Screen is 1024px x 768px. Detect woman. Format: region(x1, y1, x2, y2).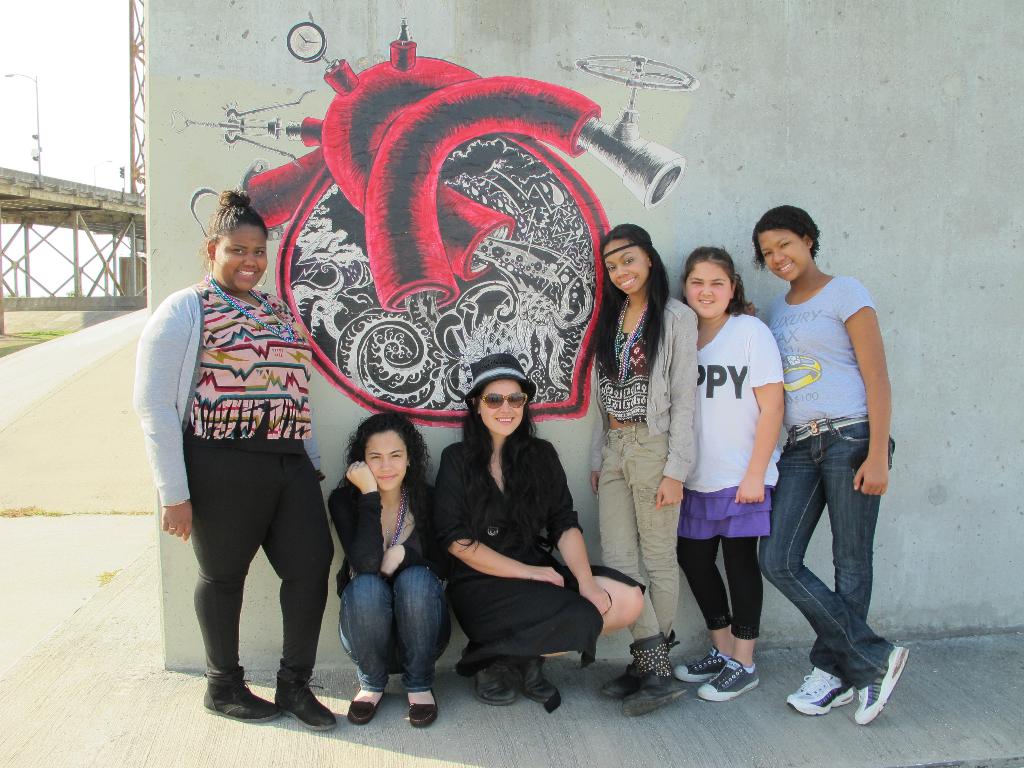
region(672, 239, 791, 704).
